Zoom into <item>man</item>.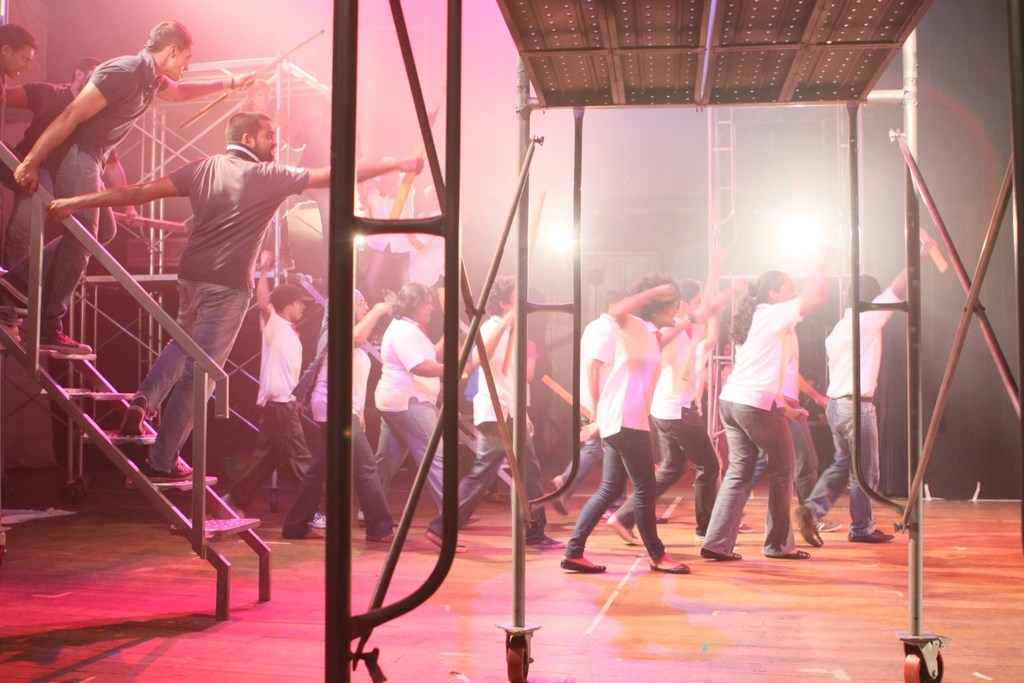
Zoom target: x1=793 y1=233 x2=937 y2=550.
